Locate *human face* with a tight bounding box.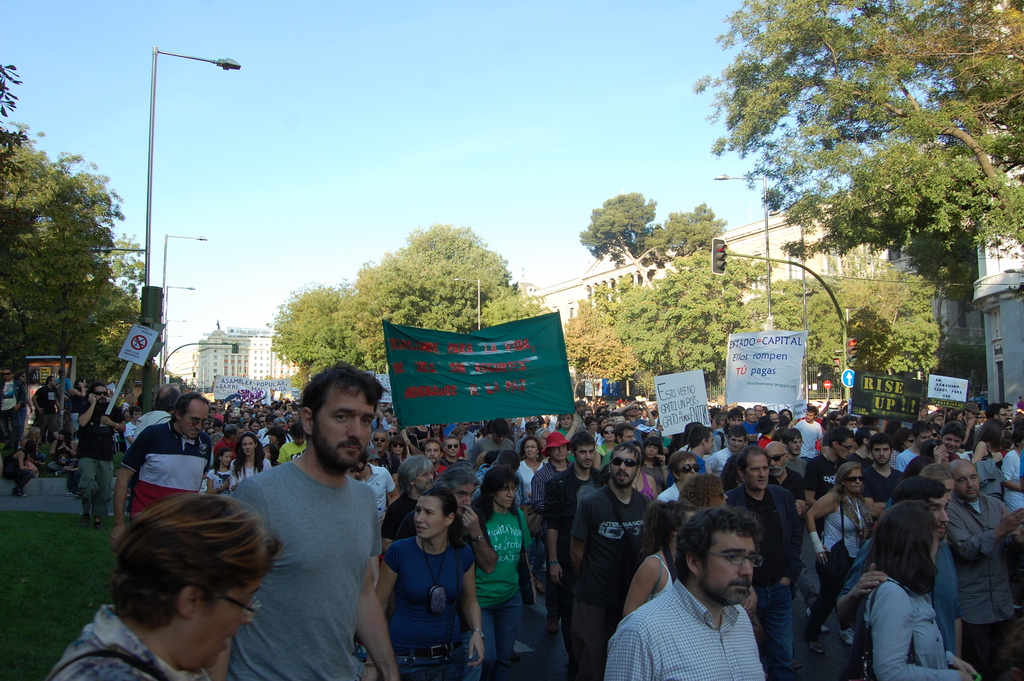
box(849, 473, 863, 492).
